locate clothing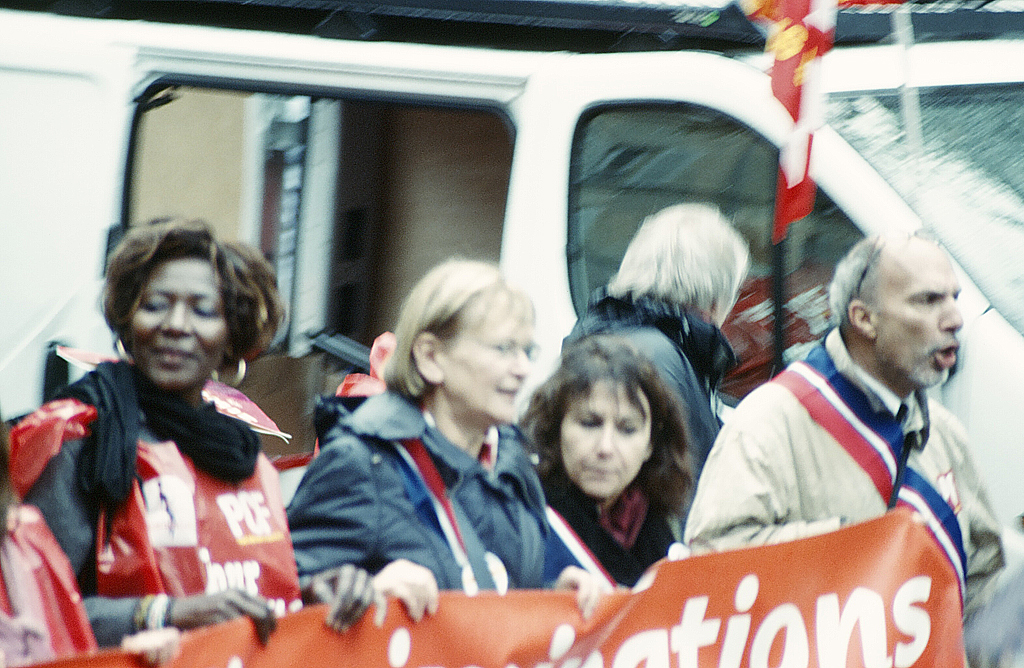
x1=3, y1=355, x2=305, y2=652
